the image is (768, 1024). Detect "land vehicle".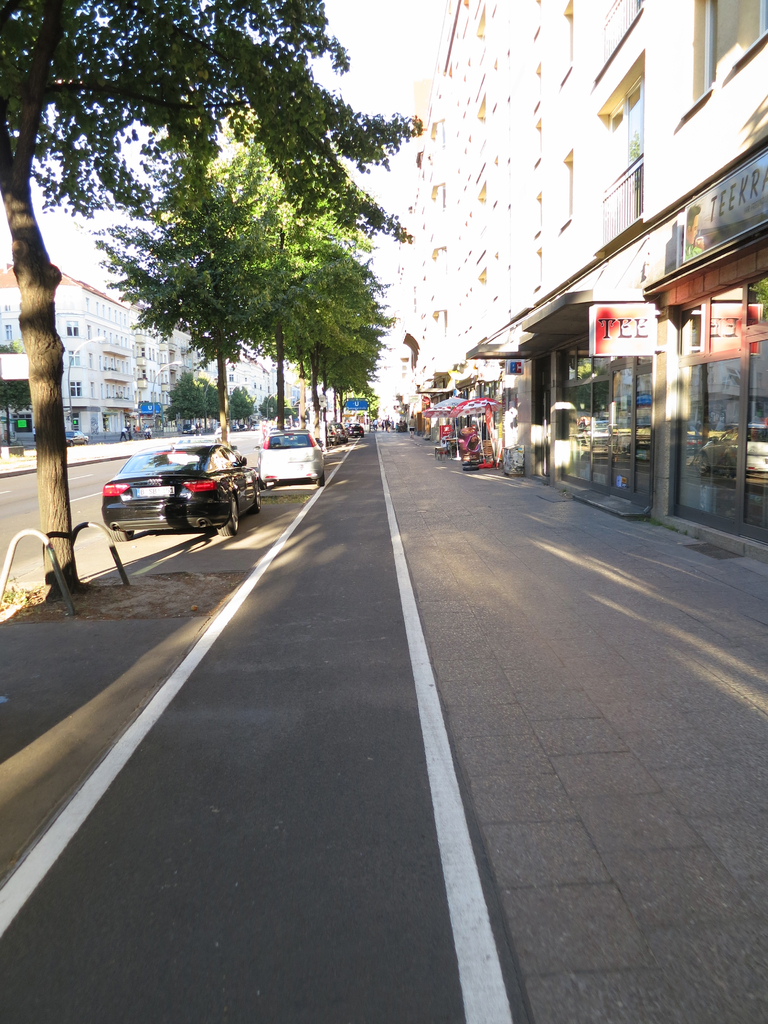
Detection: <bbox>95, 420, 264, 531</bbox>.
